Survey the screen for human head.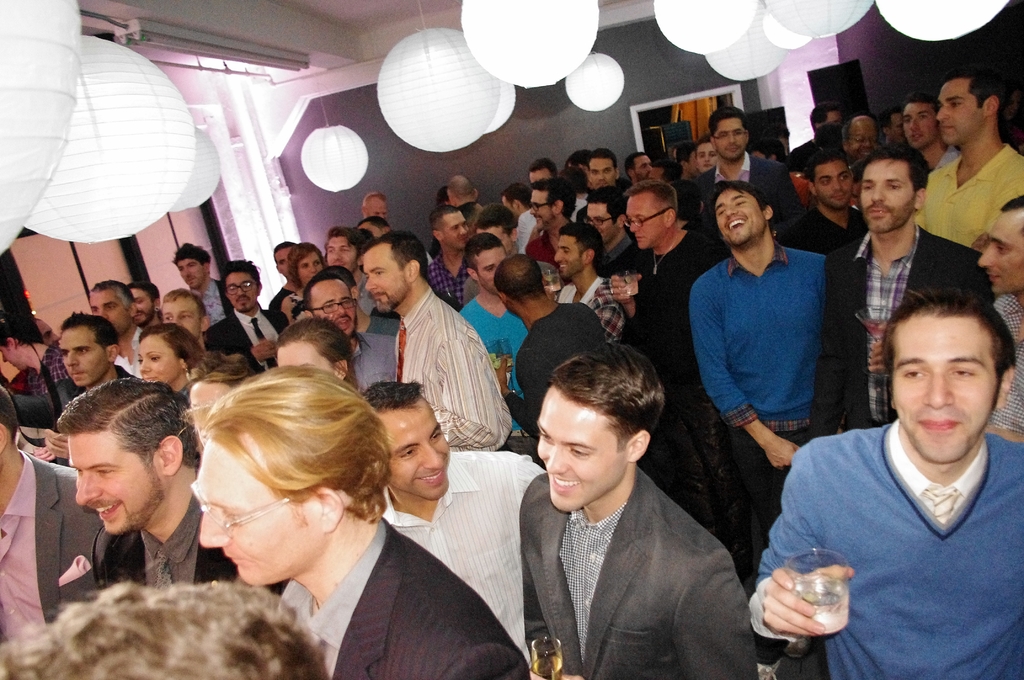
Survey found: x1=500, y1=184, x2=531, y2=219.
